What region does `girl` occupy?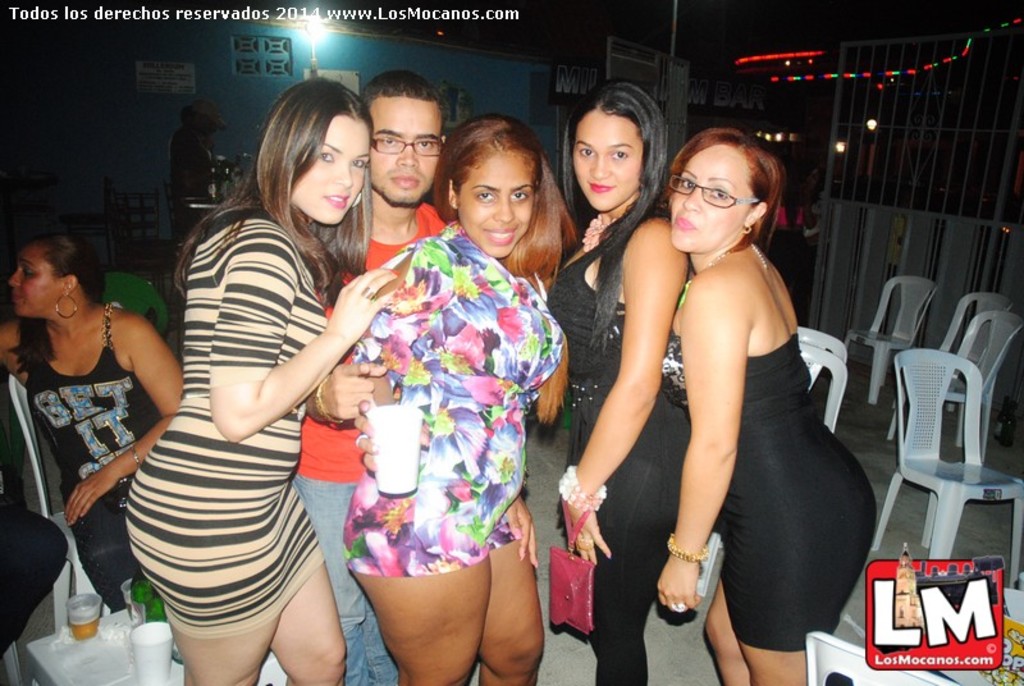
bbox=(114, 72, 397, 685).
